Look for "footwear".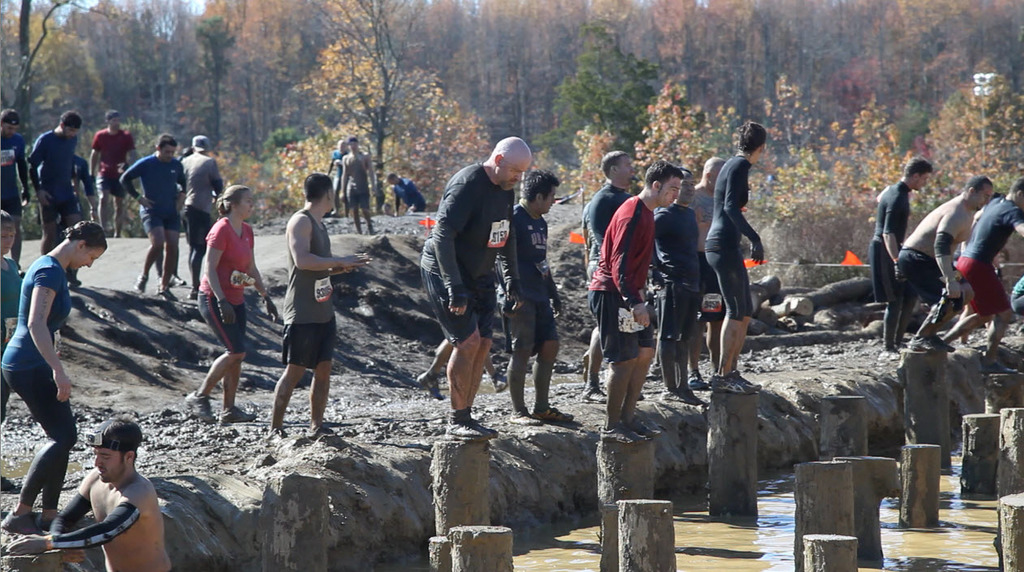
Found: {"x1": 579, "y1": 348, "x2": 590, "y2": 383}.
